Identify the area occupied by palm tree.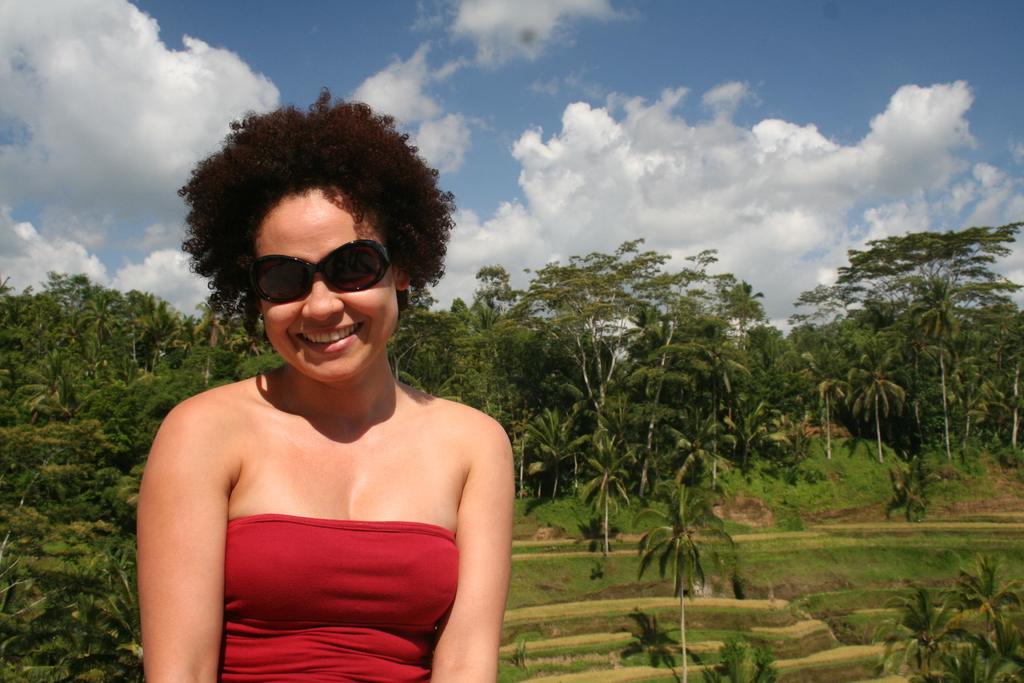
Area: {"left": 868, "top": 593, "right": 943, "bottom": 682}.
